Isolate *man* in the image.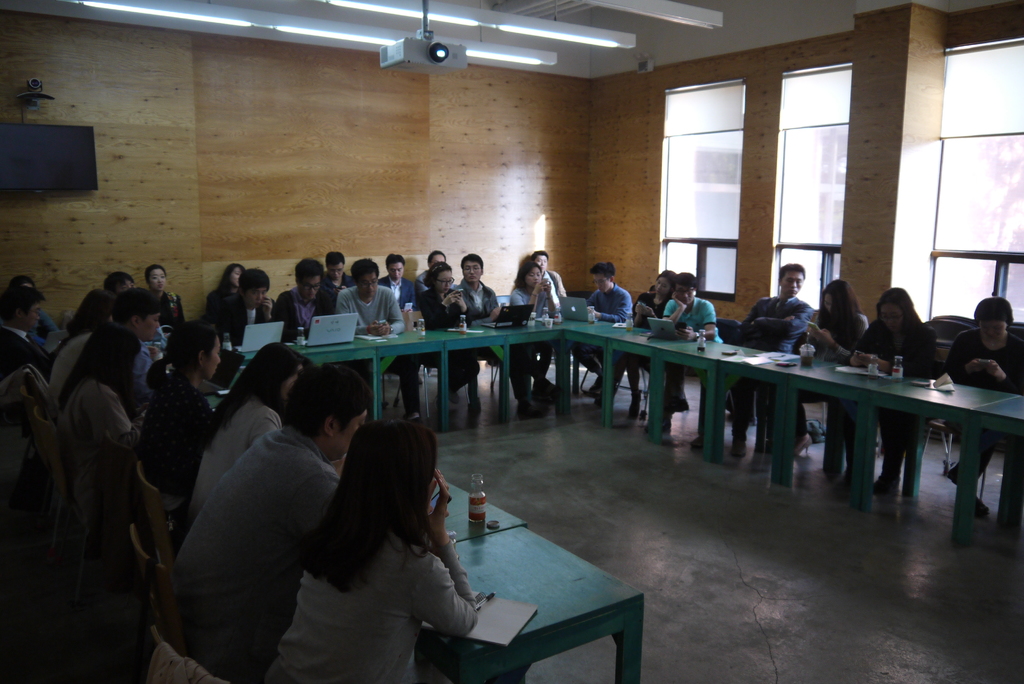
Isolated region: locate(372, 243, 423, 291).
